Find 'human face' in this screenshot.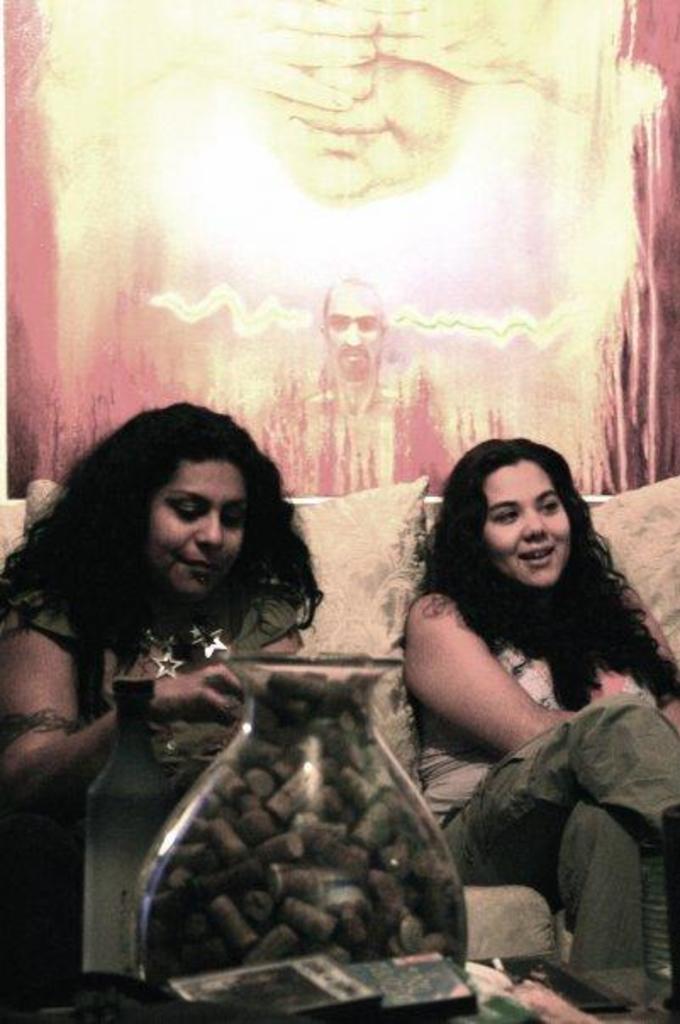
The bounding box for 'human face' is 141, 436, 246, 610.
